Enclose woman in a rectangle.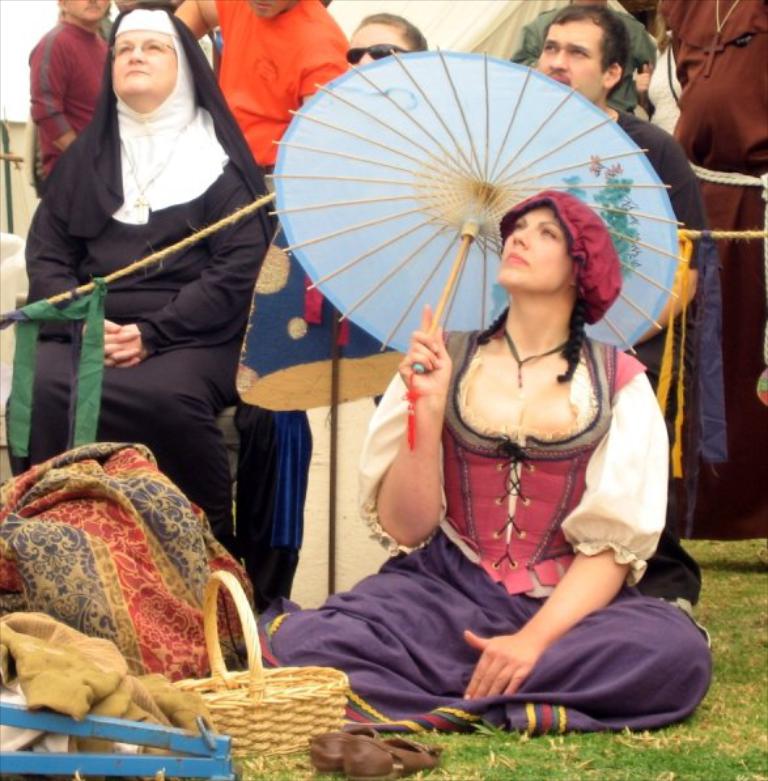
{"x1": 260, "y1": 190, "x2": 718, "y2": 738}.
